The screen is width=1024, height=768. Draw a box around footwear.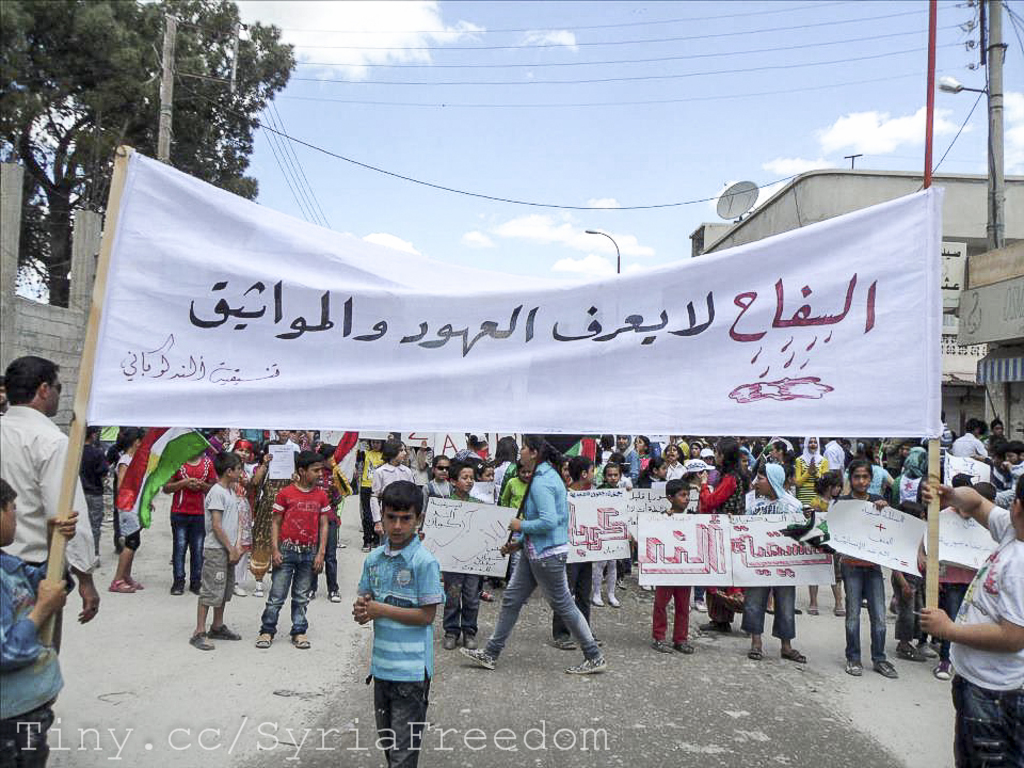
476, 586, 497, 606.
